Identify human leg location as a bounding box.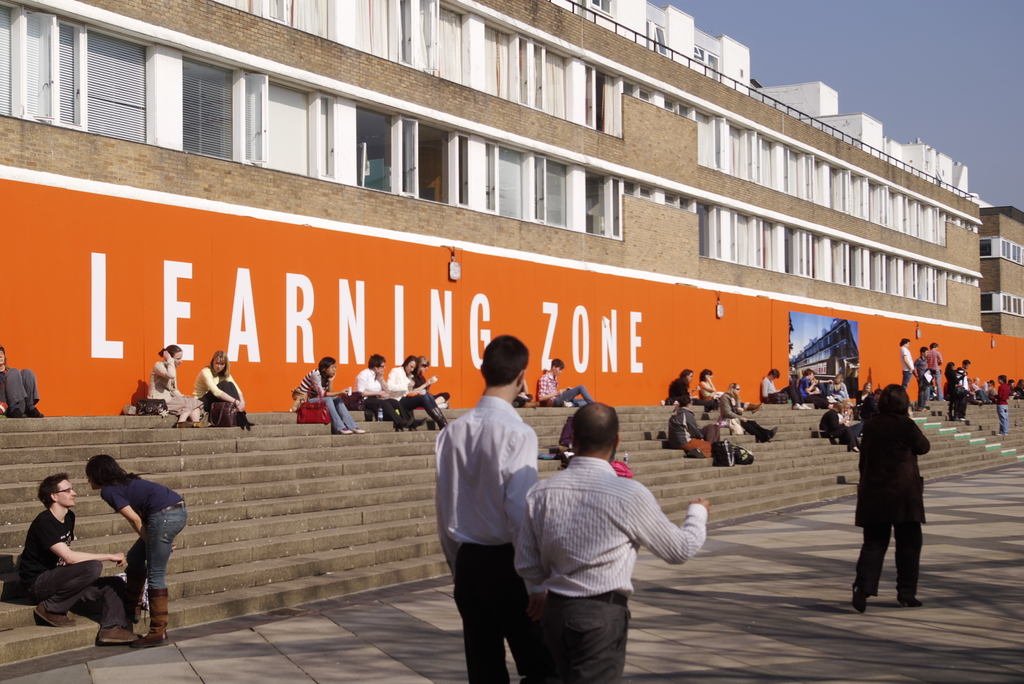
detection(852, 521, 895, 610).
